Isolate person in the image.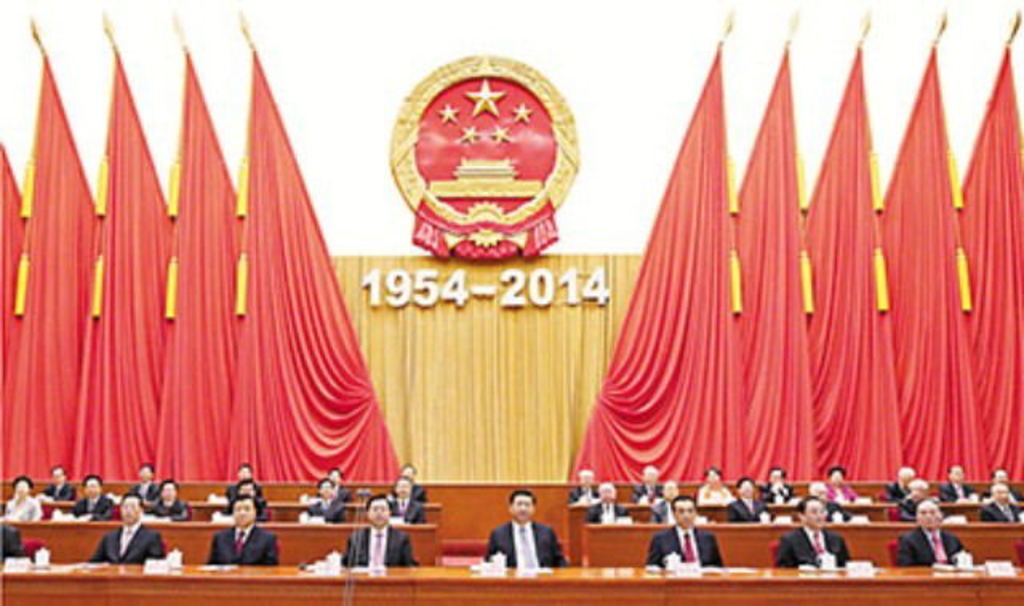
Isolated region: locate(38, 460, 80, 520).
